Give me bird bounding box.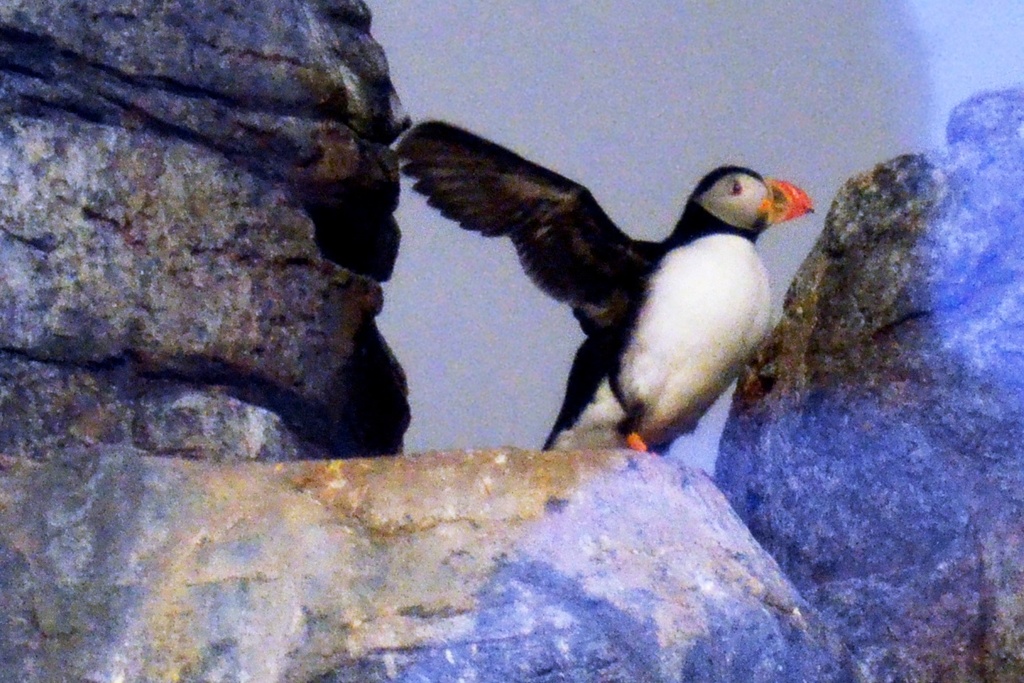
Rect(352, 111, 824, 462).
